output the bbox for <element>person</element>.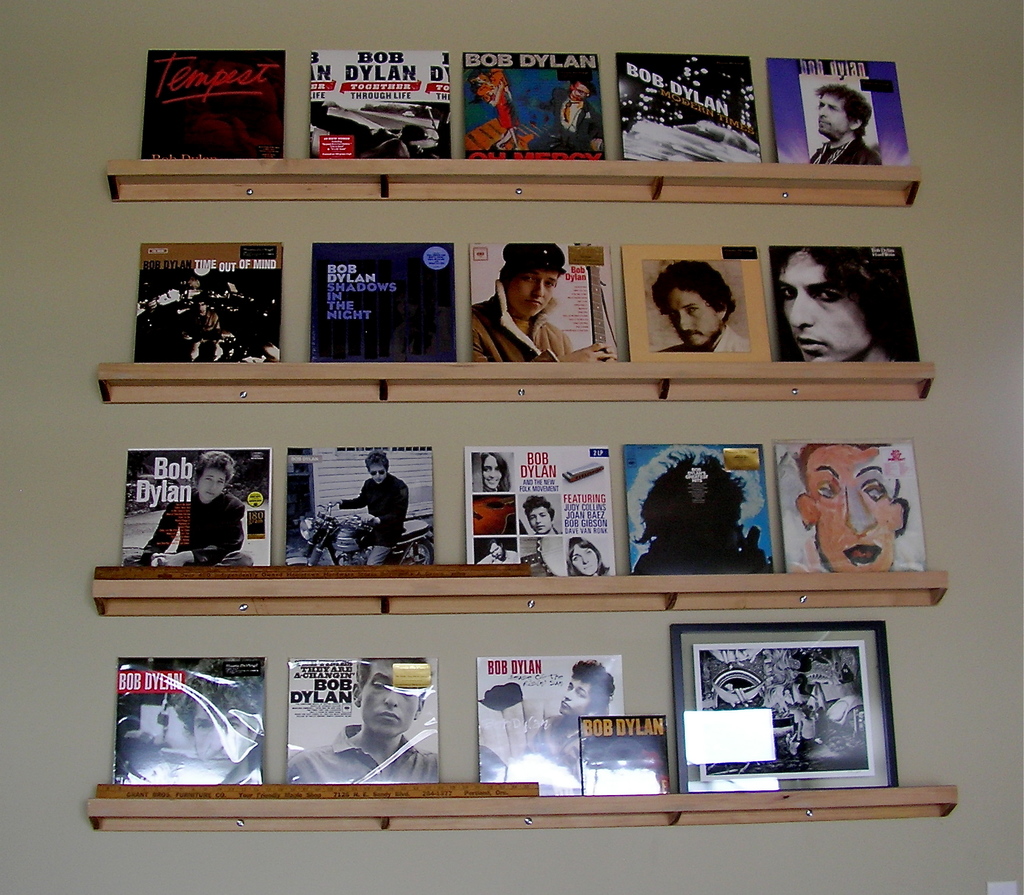
l=811, t=84, r=883, b=165.
